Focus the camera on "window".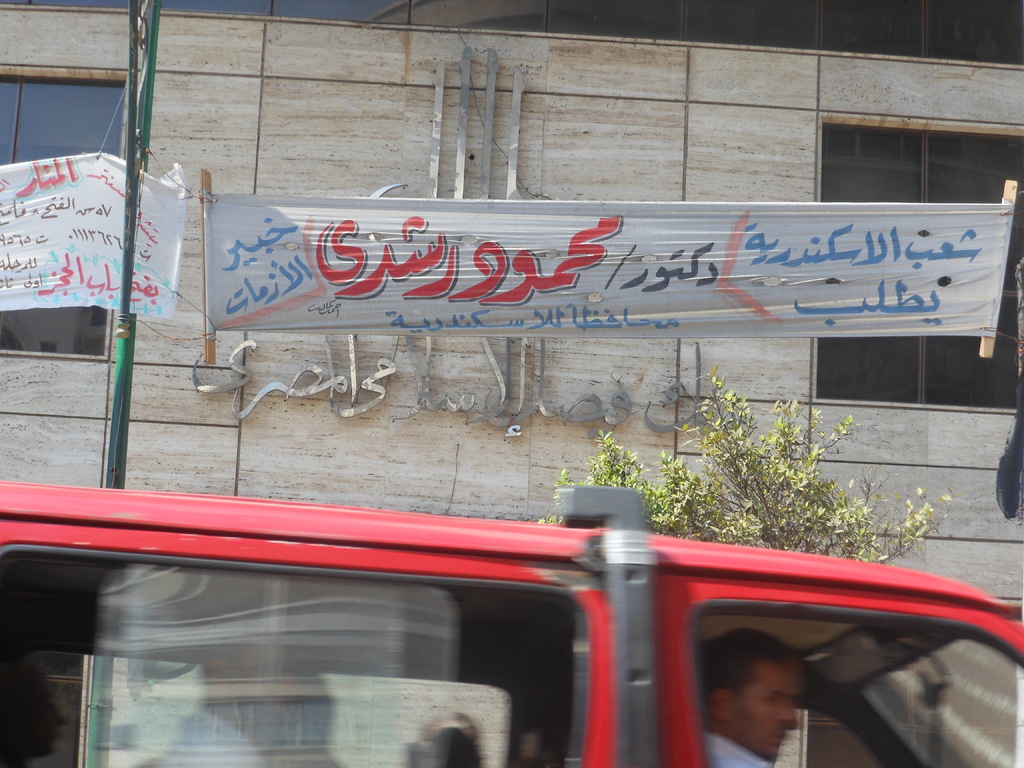
Focus region: <bbox>808, 120, 1023, 410</bbox>.
